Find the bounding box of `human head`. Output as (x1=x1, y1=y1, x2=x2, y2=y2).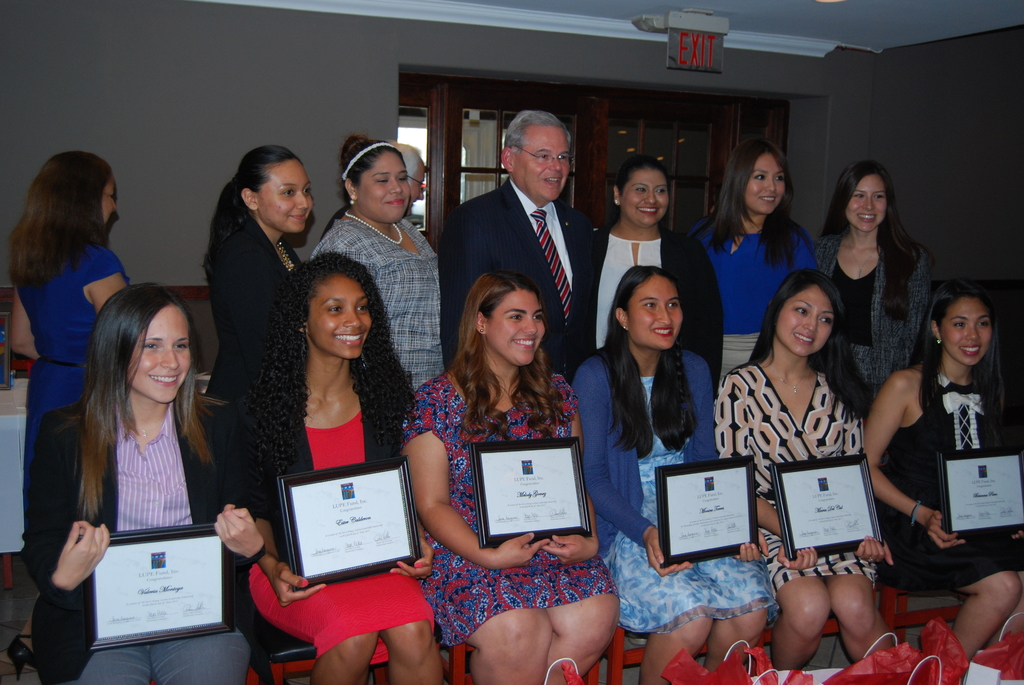
(x1=341, y1=135, x2=404, y2=227).
